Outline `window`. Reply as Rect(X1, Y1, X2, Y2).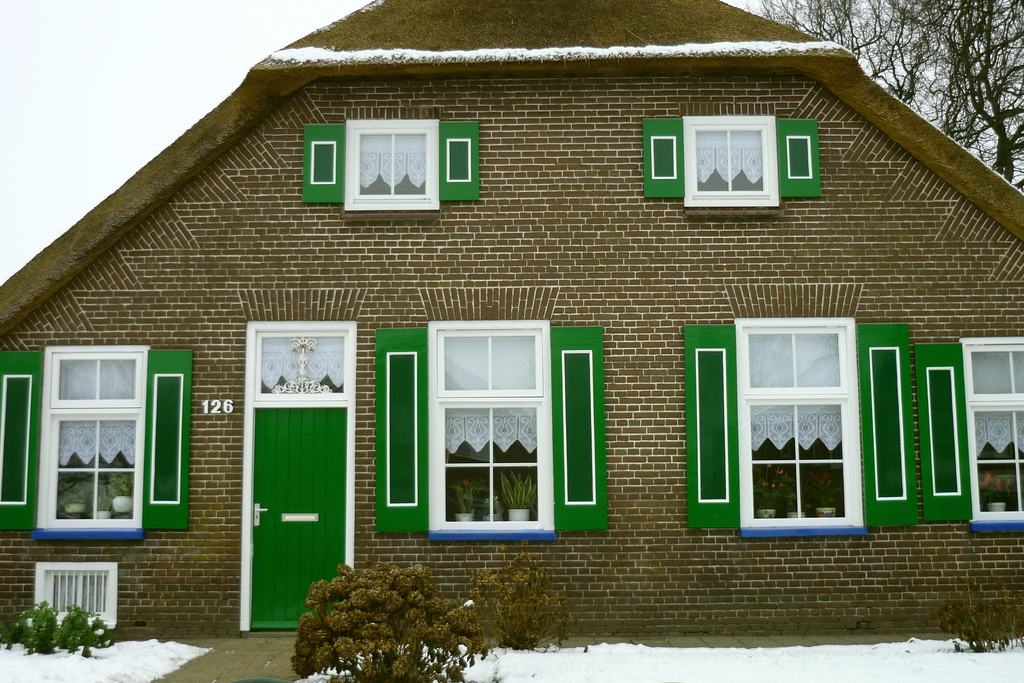
Rect(682, 109, 780, 214).
